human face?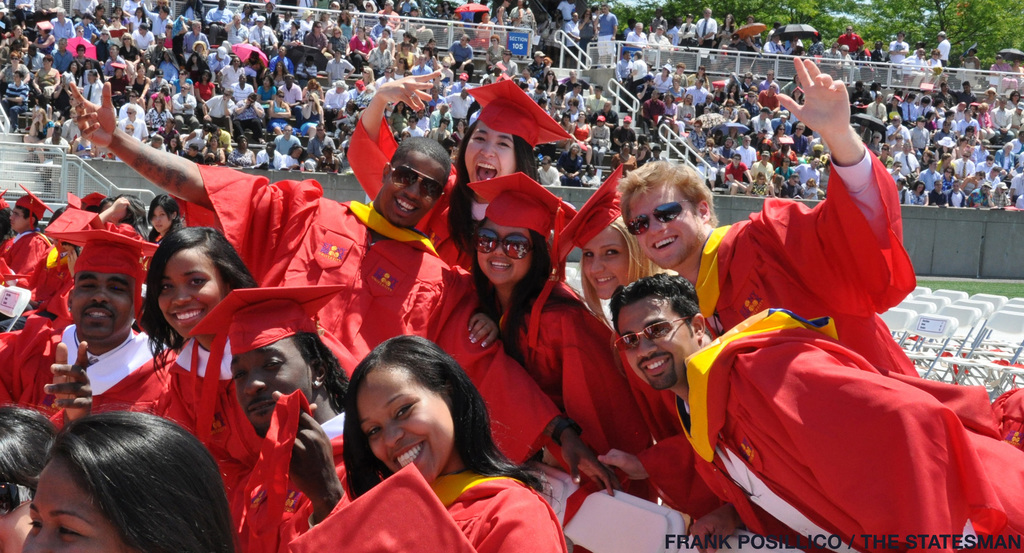
l=20, t=453, r=133, b=552
